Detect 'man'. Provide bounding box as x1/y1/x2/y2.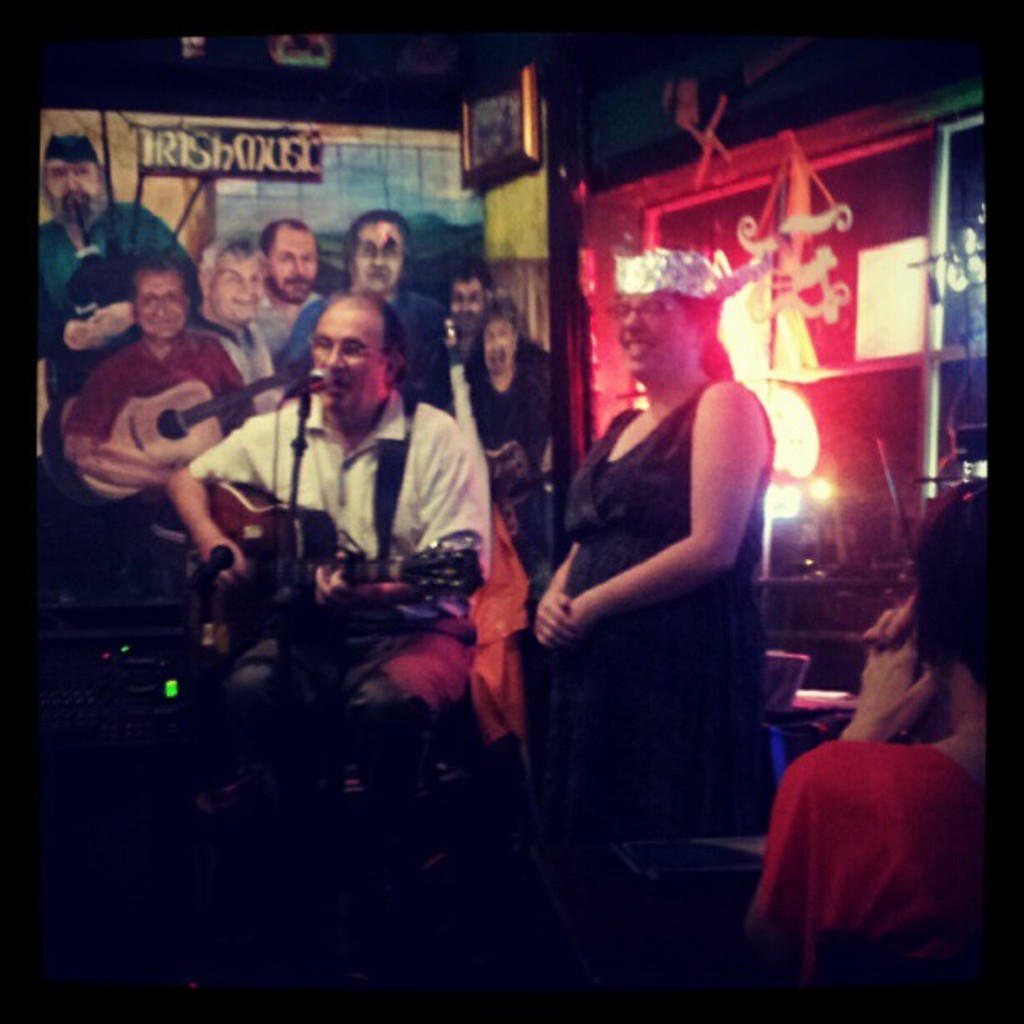
59/258/258/494.
